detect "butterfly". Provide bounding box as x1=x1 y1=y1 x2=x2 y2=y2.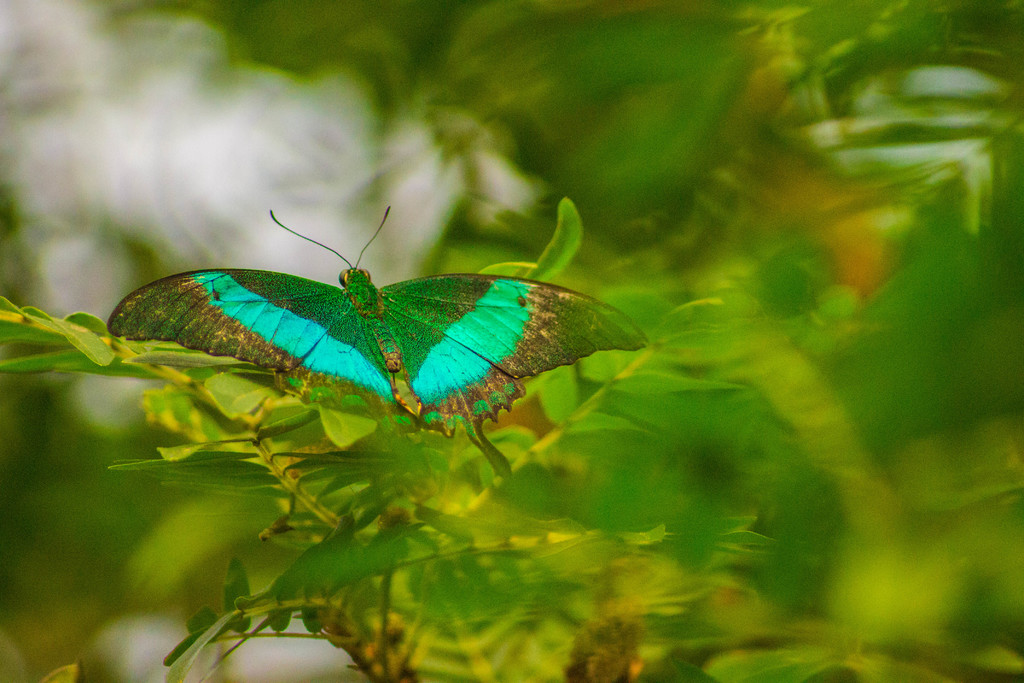
x1=105 y1=205 x2=651 y2=477.
